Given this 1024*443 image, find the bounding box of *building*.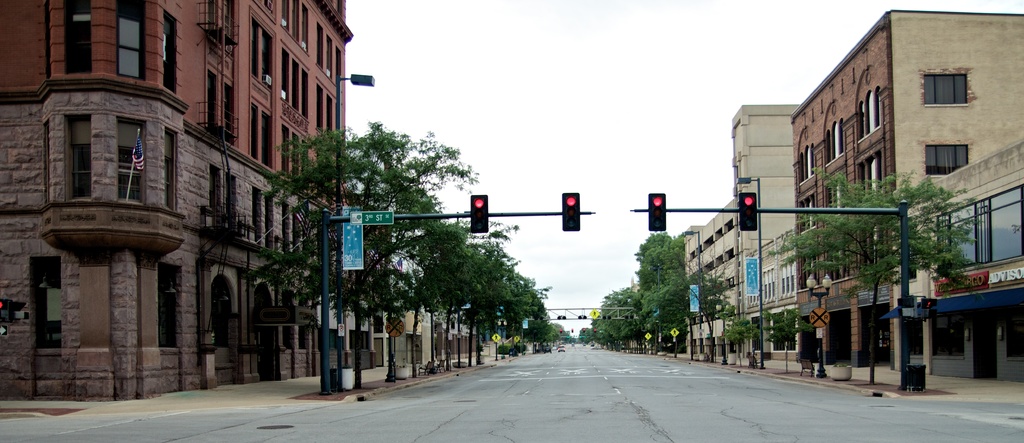
rect(684, 104, 800, 358).
